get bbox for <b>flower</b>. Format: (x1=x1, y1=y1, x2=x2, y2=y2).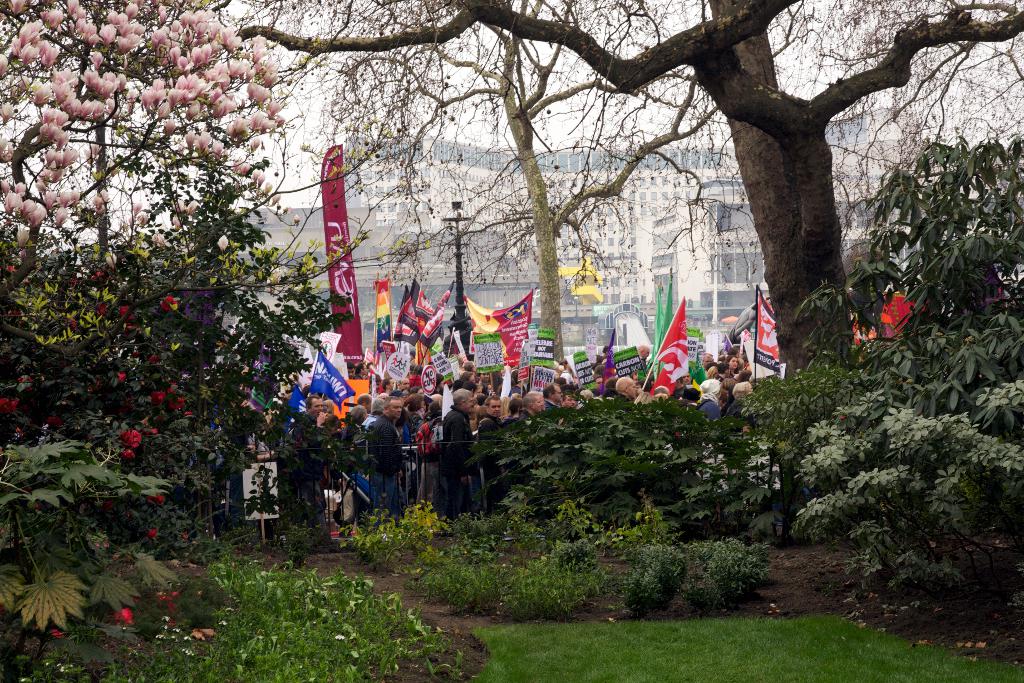
(x1=160, y1=299, x2=178, y2=309).
